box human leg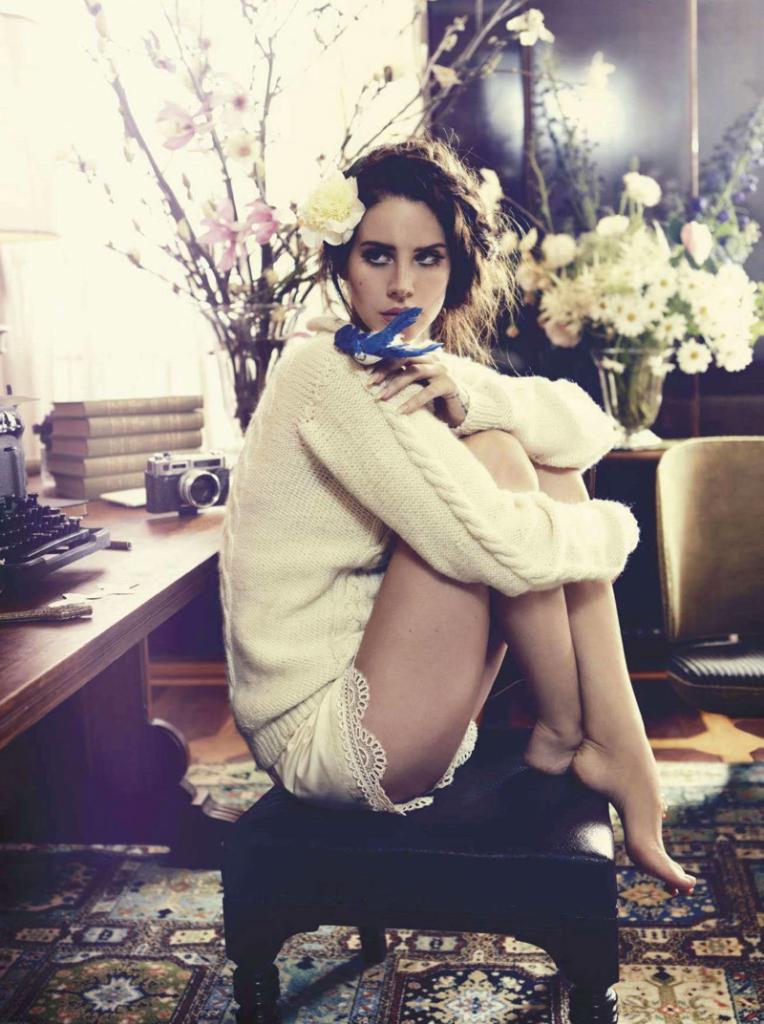
(x1=476, y1=462, x2=693, y2=881)
